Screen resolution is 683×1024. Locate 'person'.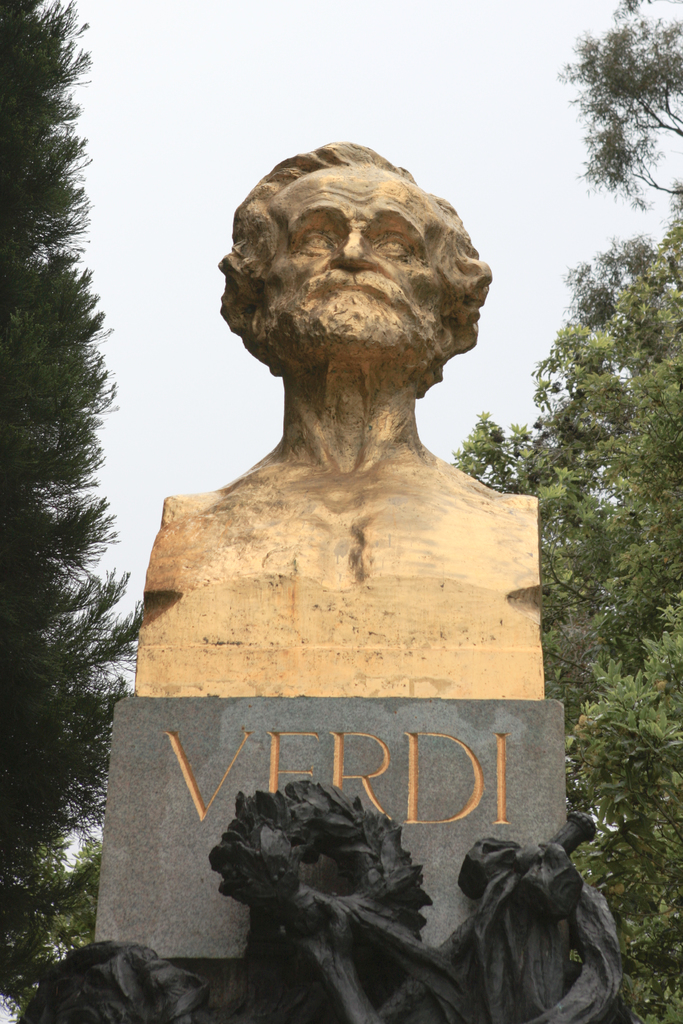
box(160, 145, 554, 624).
